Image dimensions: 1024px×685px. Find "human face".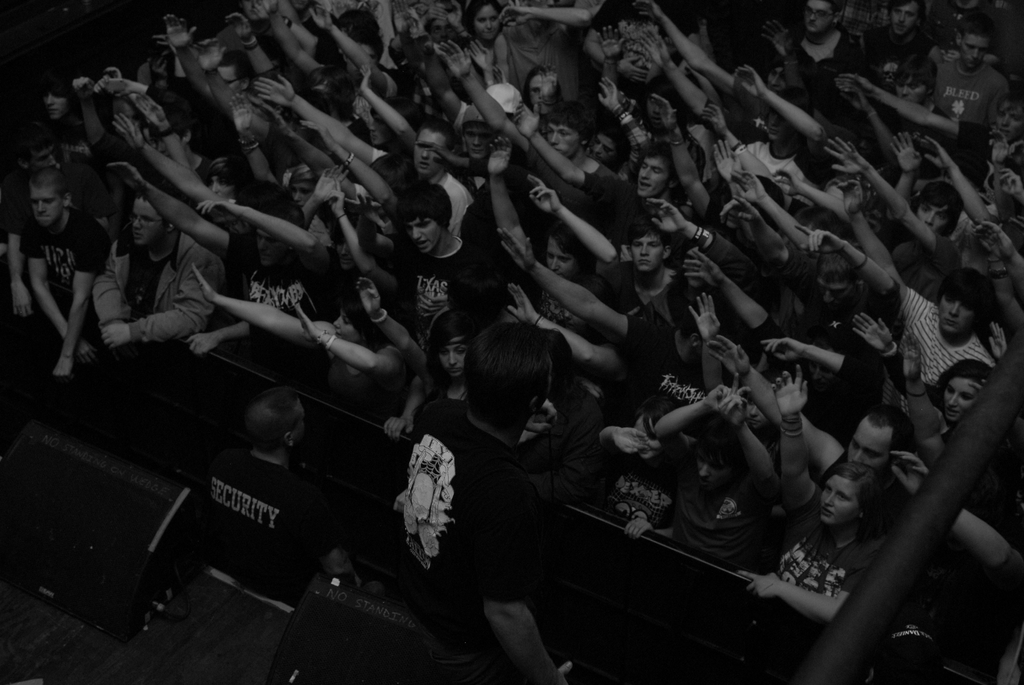
{"left": 630, "top": 231, "right": 664, "bottom": 273}.
